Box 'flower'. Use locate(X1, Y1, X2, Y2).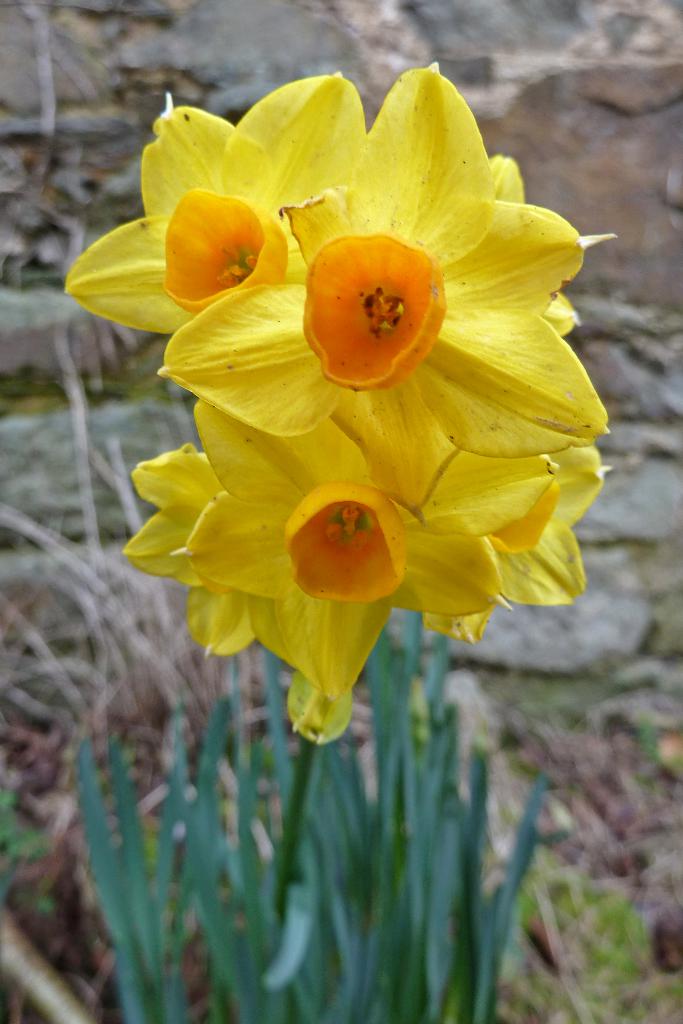
locate(140, 399, 523, 704).
